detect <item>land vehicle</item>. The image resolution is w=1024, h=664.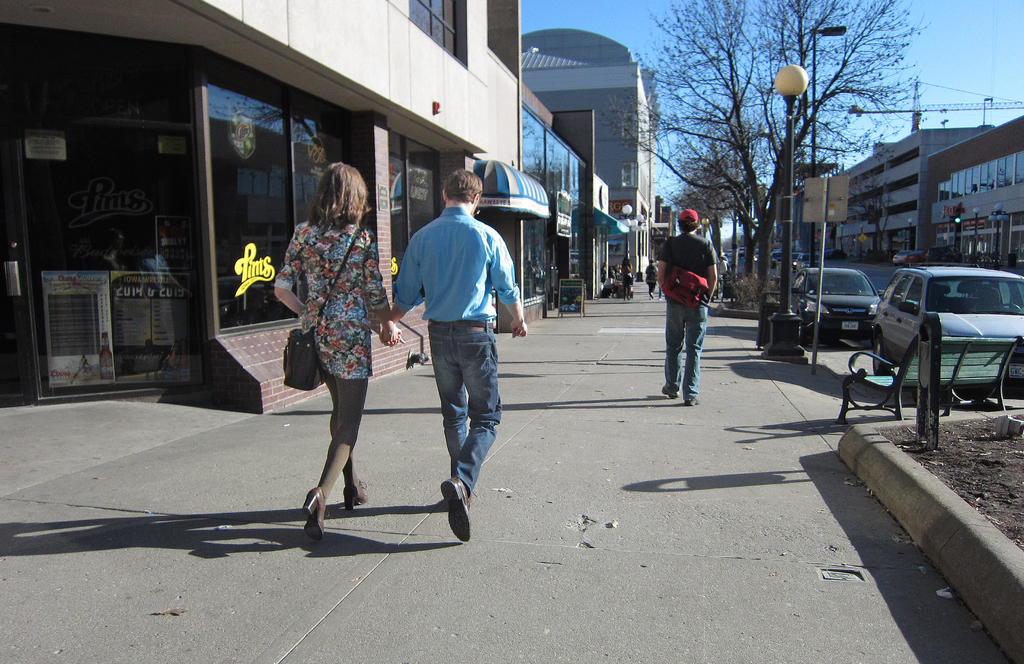
select_region(859, 253, 1023, 427).
